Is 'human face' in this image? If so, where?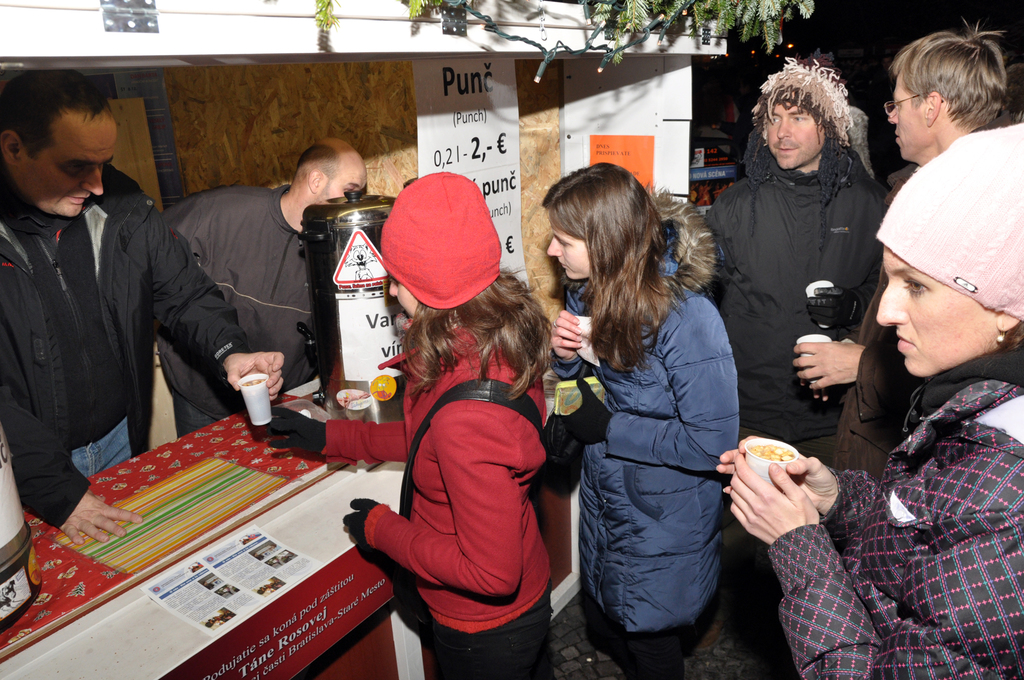
Yes, at 886 81 926 155.
